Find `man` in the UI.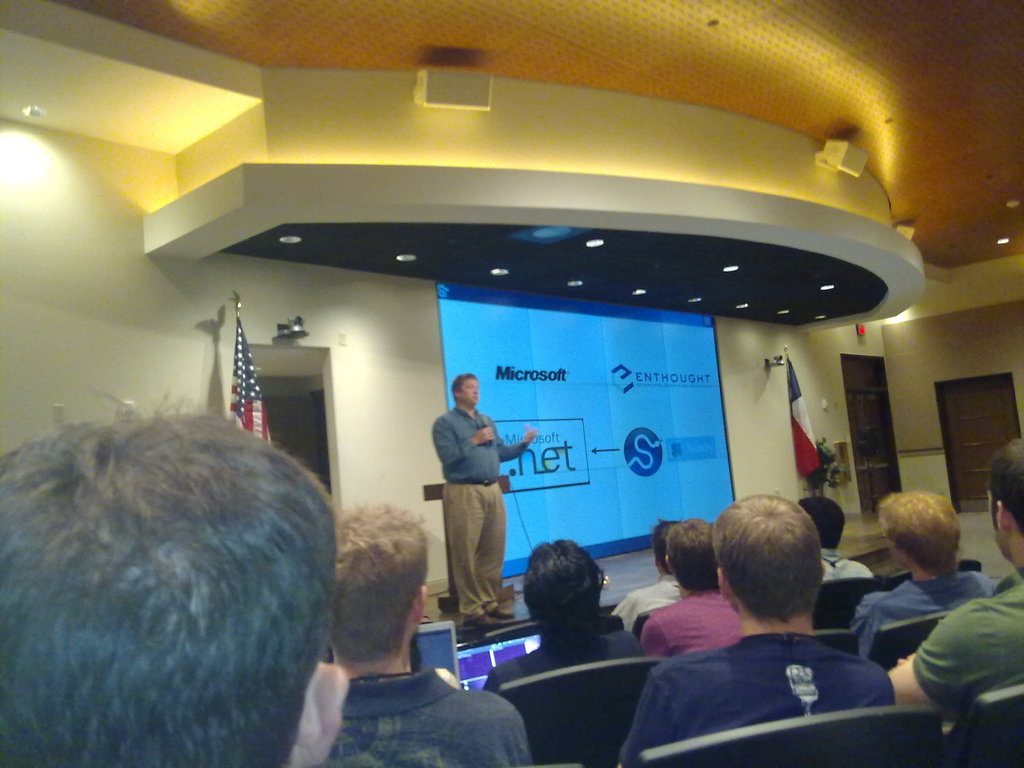
UI element at <box>607,518,678,629</box>.
